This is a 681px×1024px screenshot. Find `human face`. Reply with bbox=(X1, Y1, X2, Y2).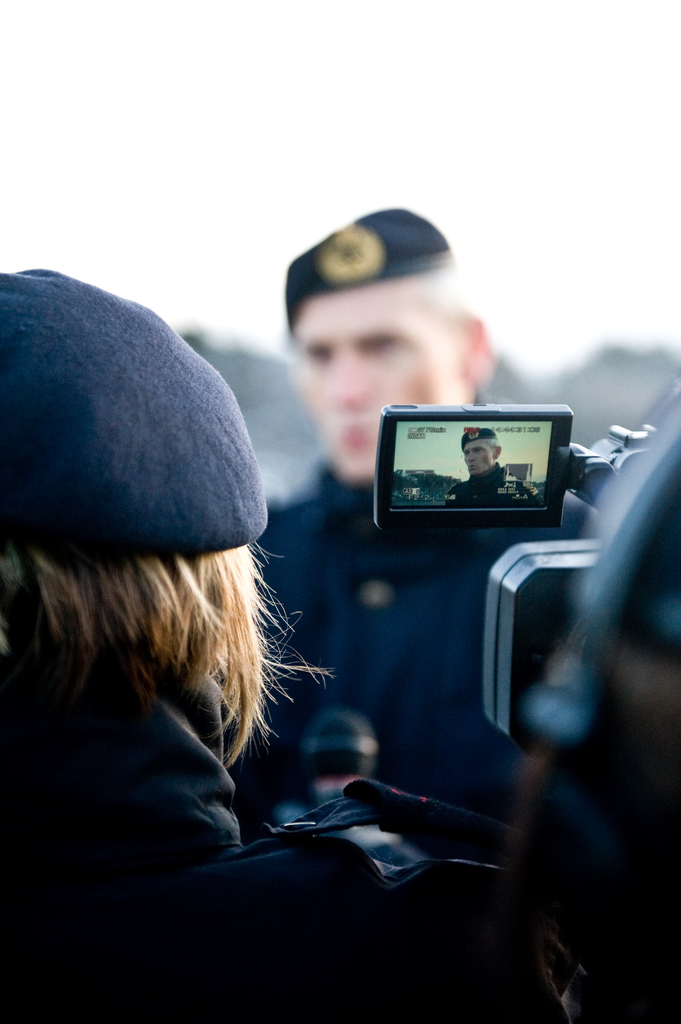
bbox=(462, 442, 490, 478).
